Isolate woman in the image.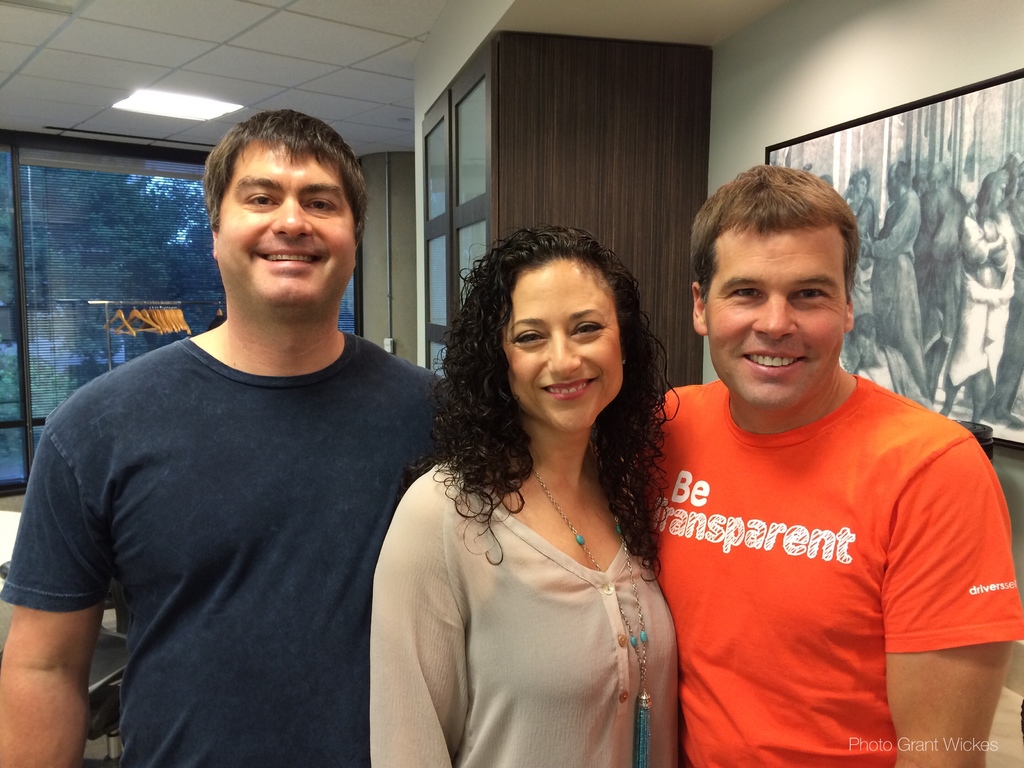
Isolated region: 370/225/681/767.
